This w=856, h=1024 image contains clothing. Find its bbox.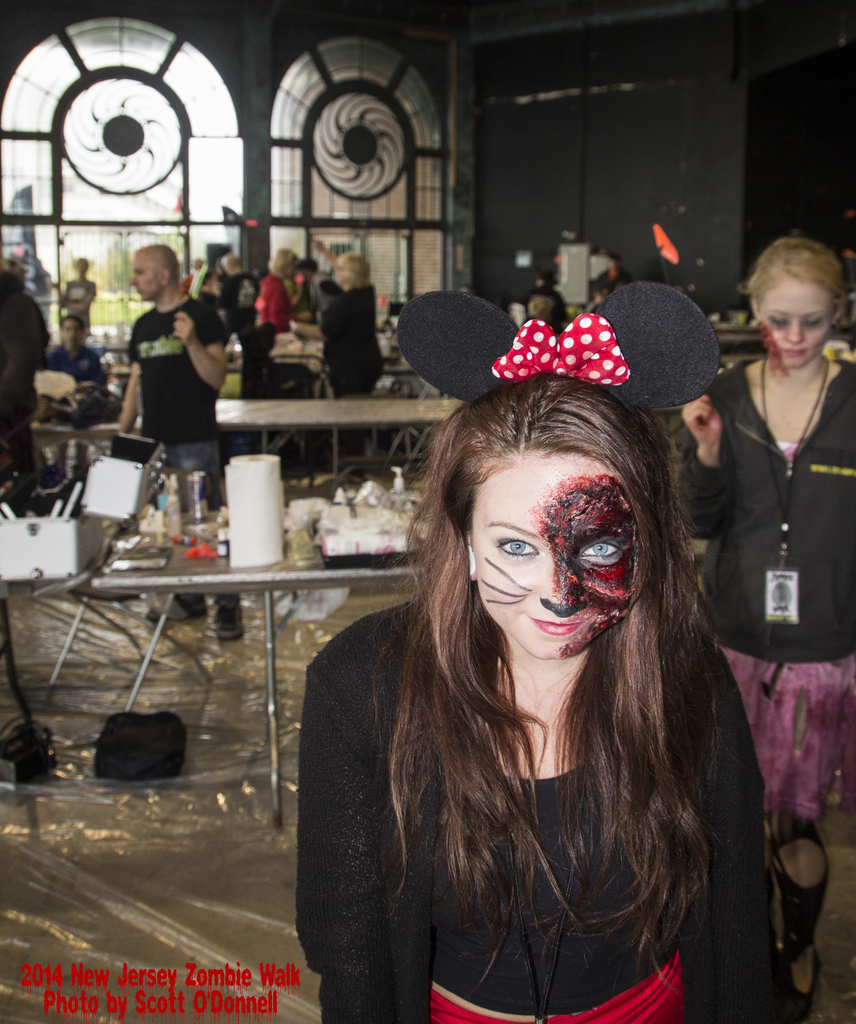
264/520/783/995.
